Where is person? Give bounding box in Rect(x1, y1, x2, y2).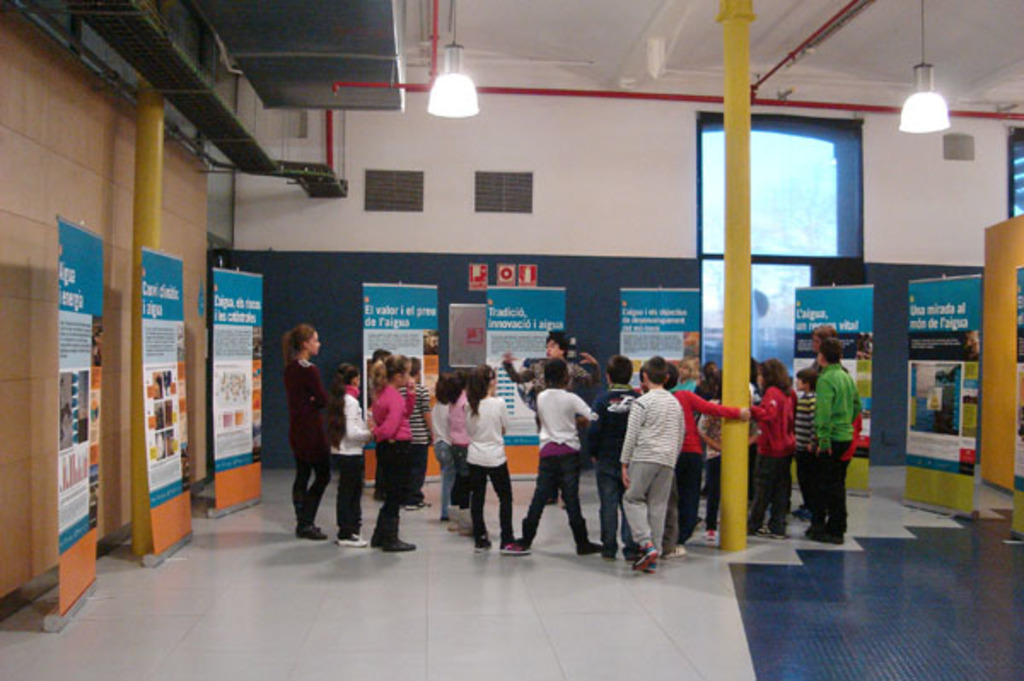
Rect(324, 364, 377, 550).
